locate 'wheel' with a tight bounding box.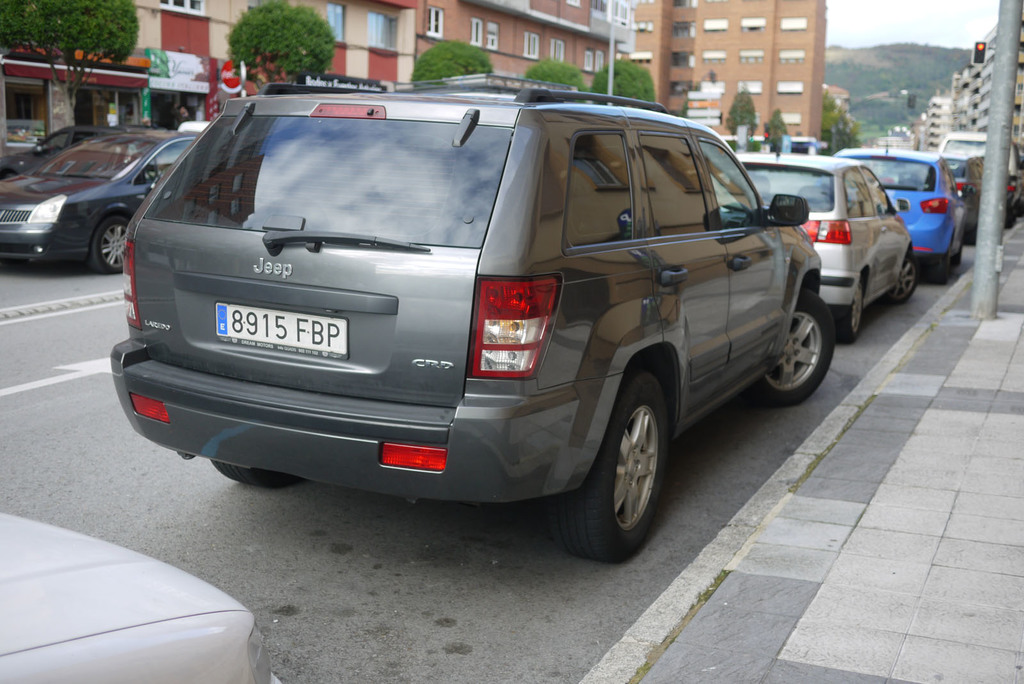
(left=87, top=216, right=132, bottom=274).
